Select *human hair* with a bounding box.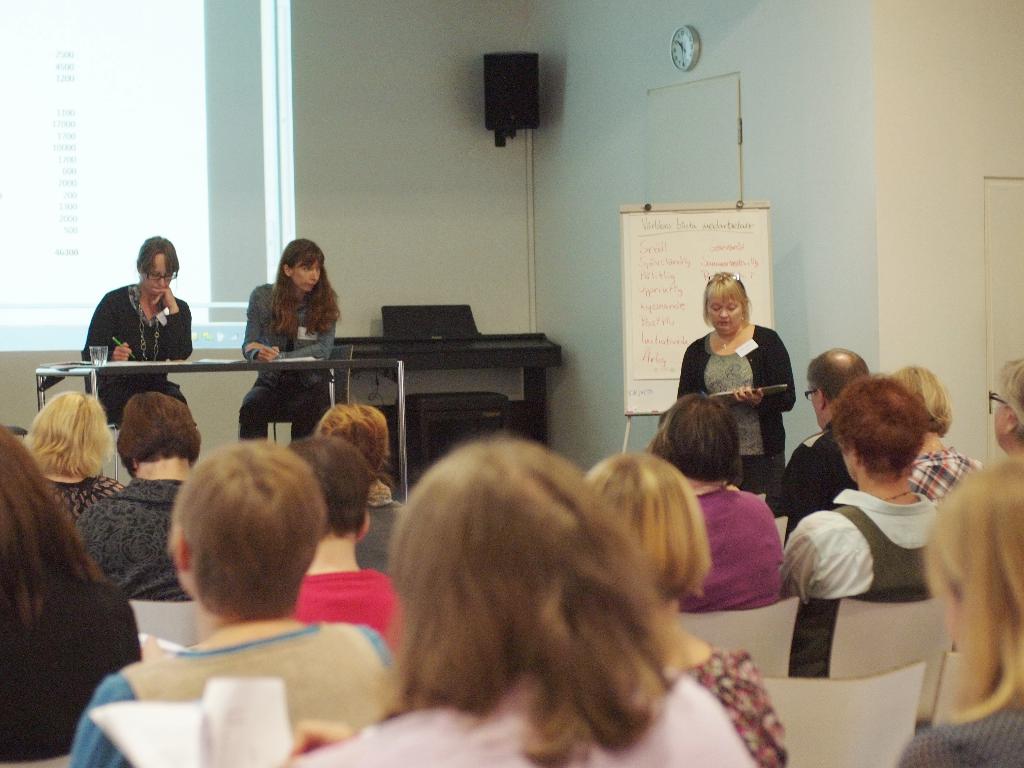
detection(826, 372, 929, 480).
